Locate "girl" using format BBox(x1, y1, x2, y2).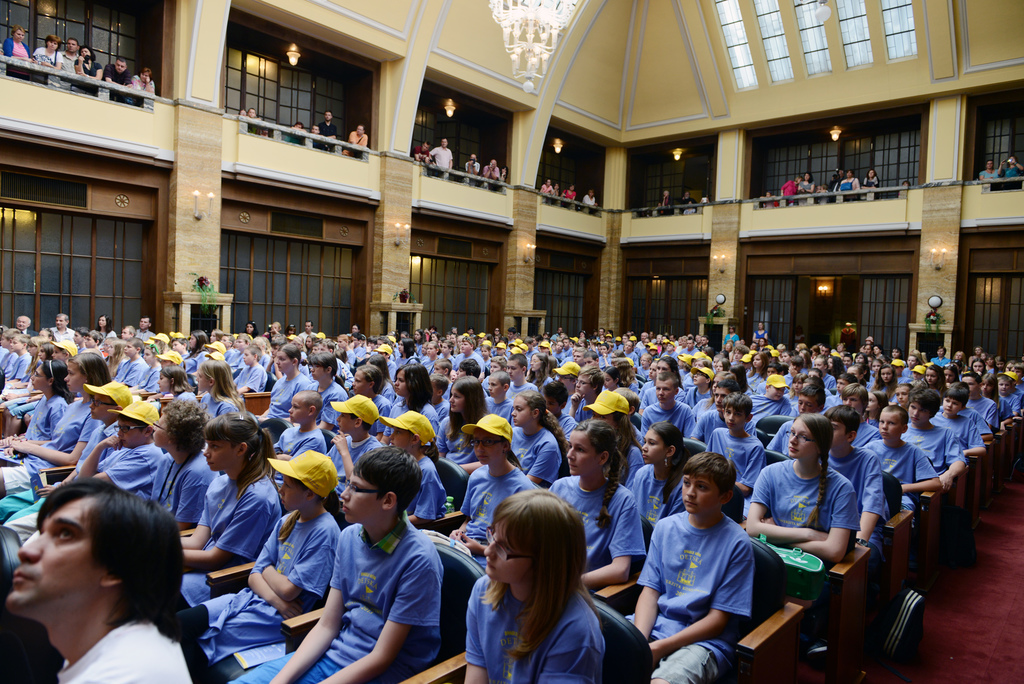
BBox(623, 339, 635, 361).
